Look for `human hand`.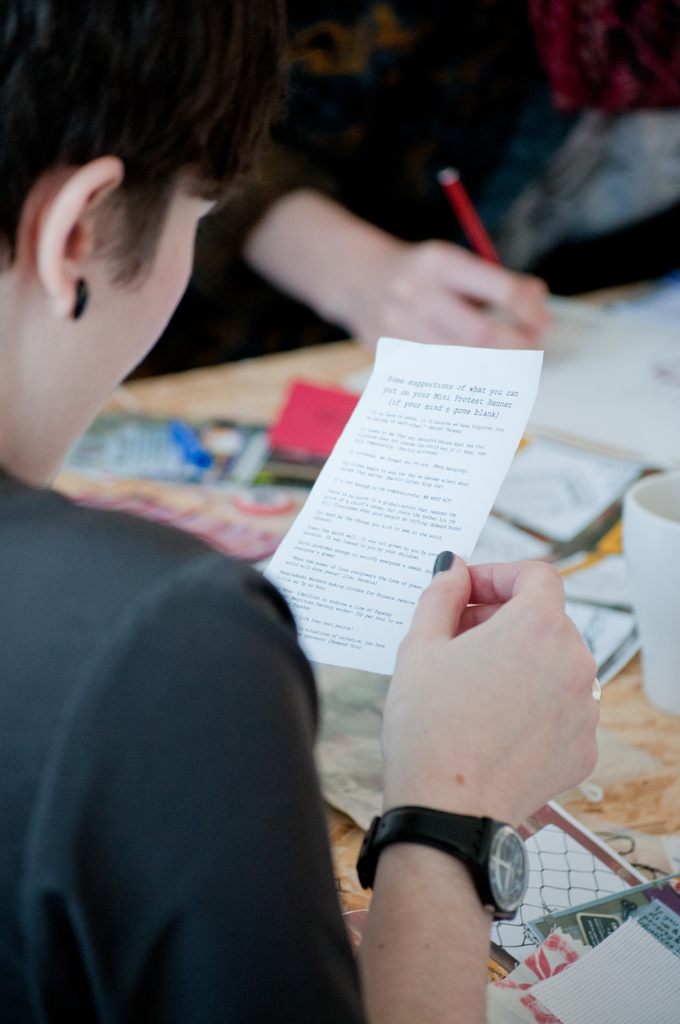
Found: box=[353, 237, 558, 362].
